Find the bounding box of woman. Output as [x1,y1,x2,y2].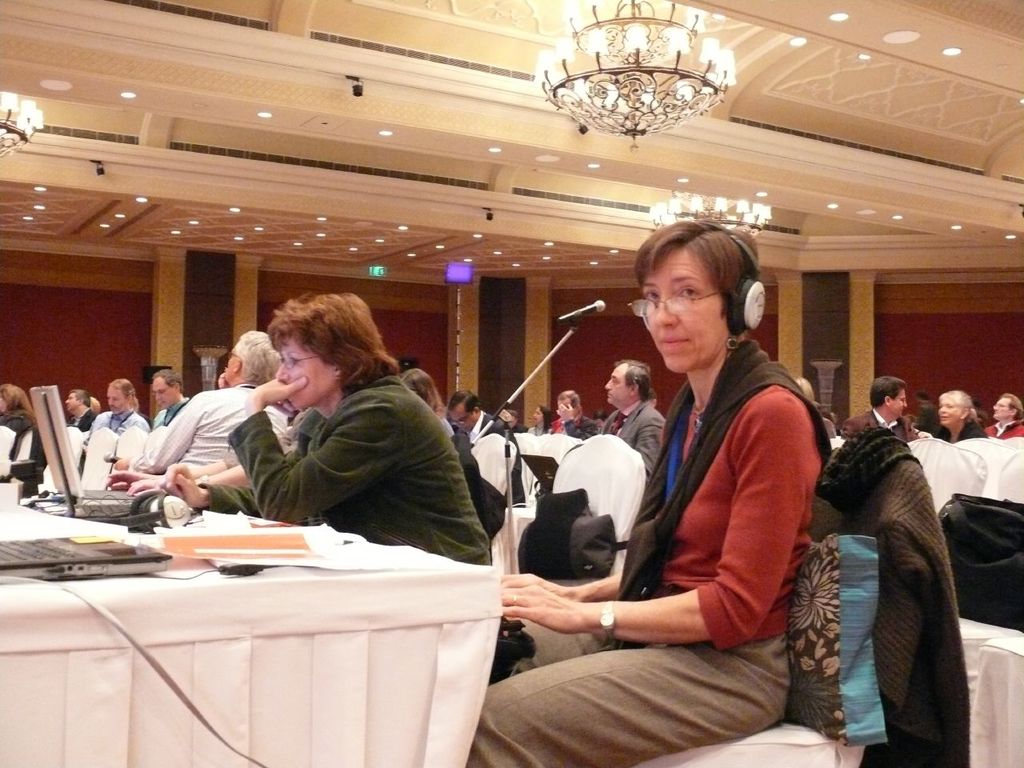
[185,293,488,572].
